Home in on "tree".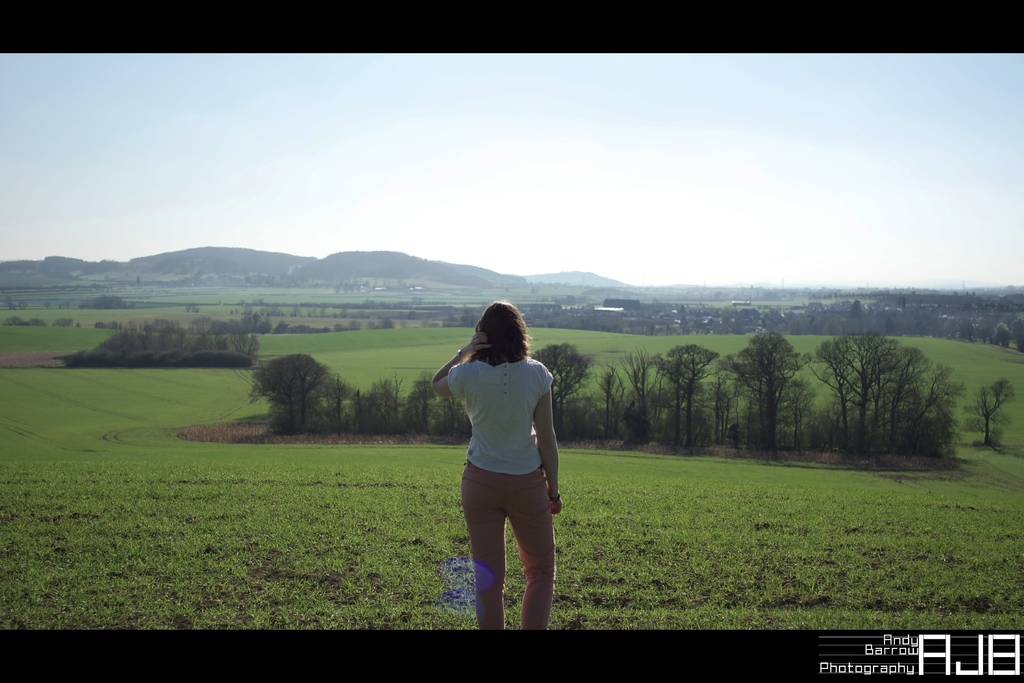
Homed in at bbox=(962, 378, 1018, 457).
